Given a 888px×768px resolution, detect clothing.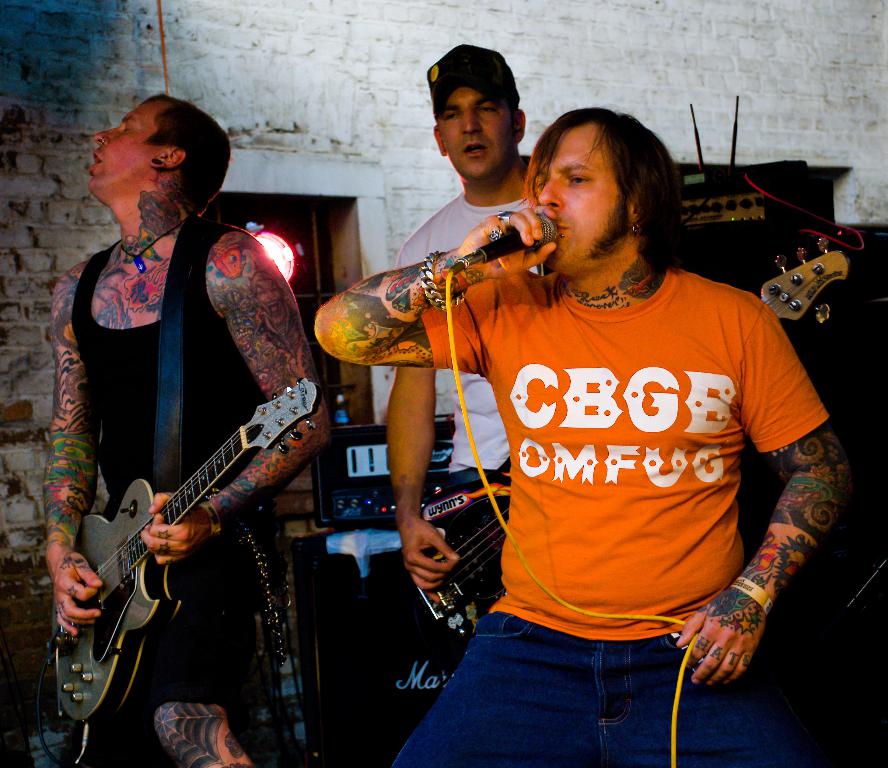
left=395, top=187, right=544, bottom=475.
